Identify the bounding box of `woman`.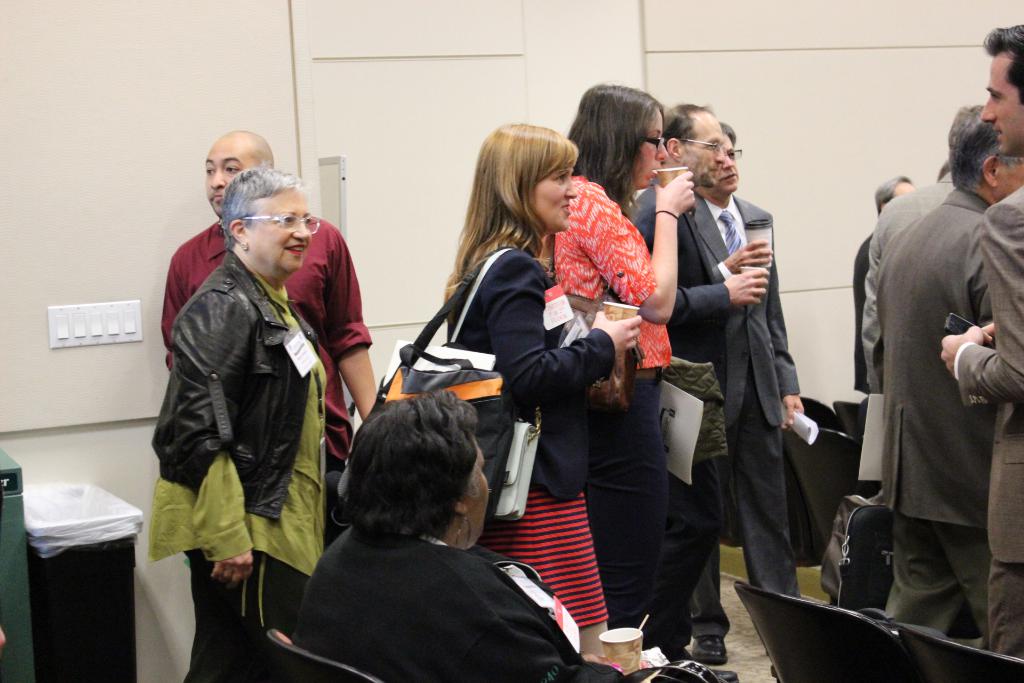
crop(424, 132, 620, 640).
